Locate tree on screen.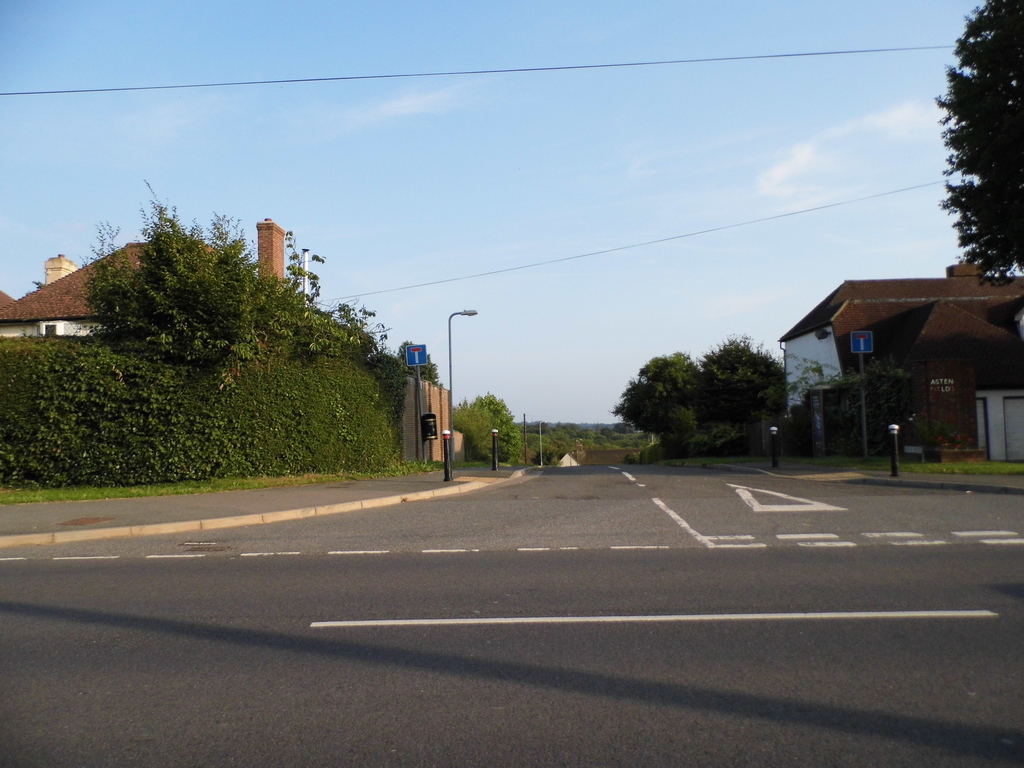
On screen at crop(804, 360, 908, 454).
